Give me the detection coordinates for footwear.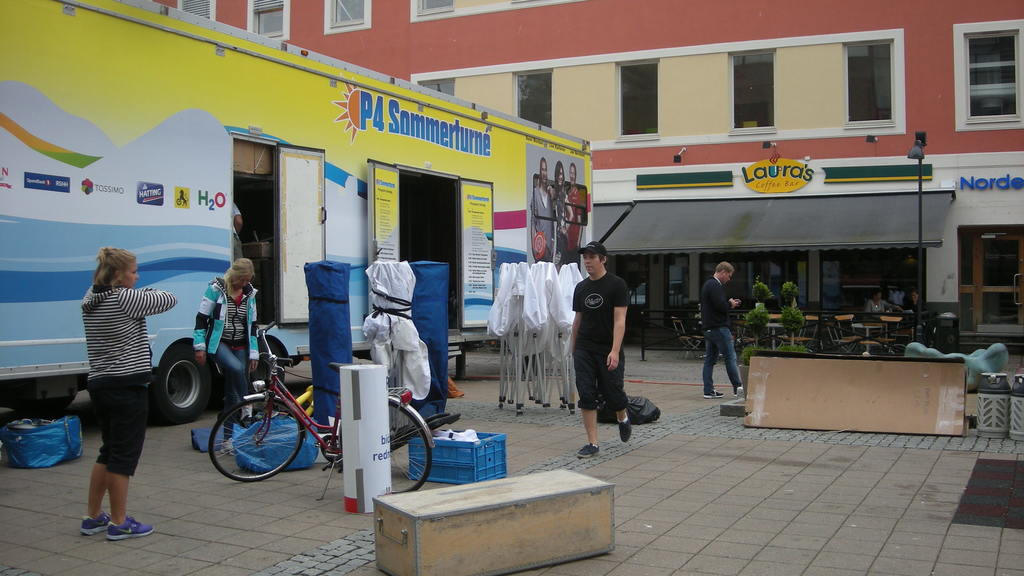
79/511/107/534.
